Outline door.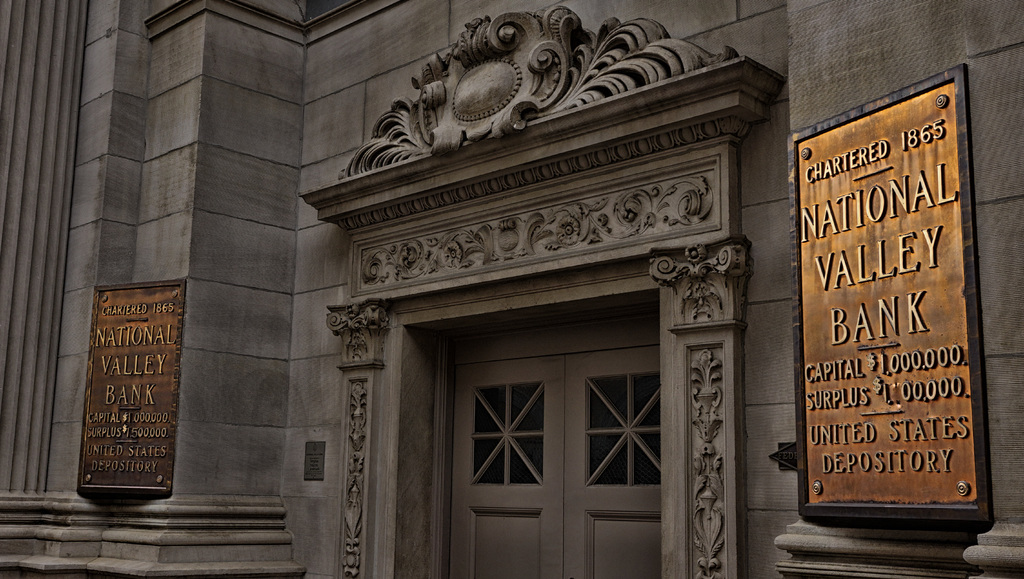
Outline: locate(444, 308, 689, 557).
